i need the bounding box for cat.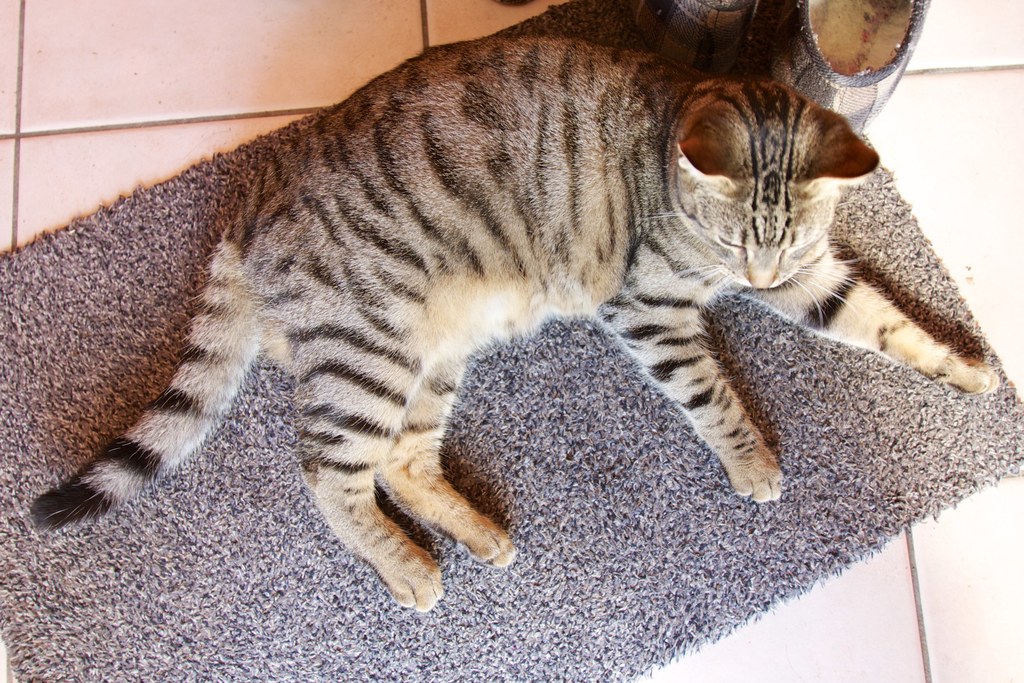
Here it is: crop(31, 32, 1002, 611).
